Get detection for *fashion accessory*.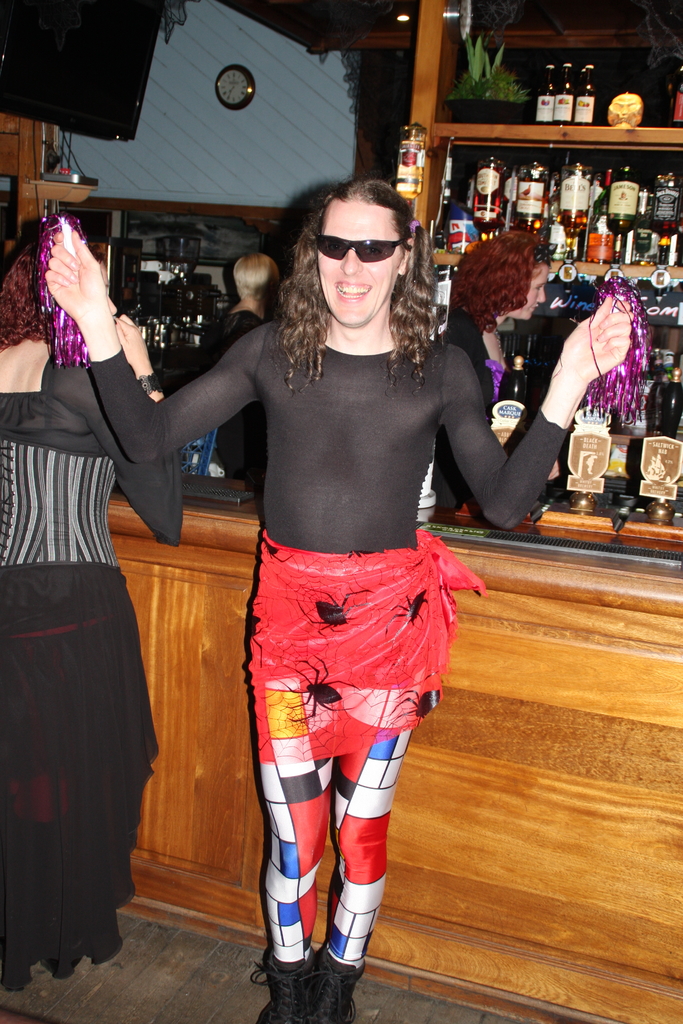
Detection: (x1=308, y1=942, x2=366, y2=1023).
